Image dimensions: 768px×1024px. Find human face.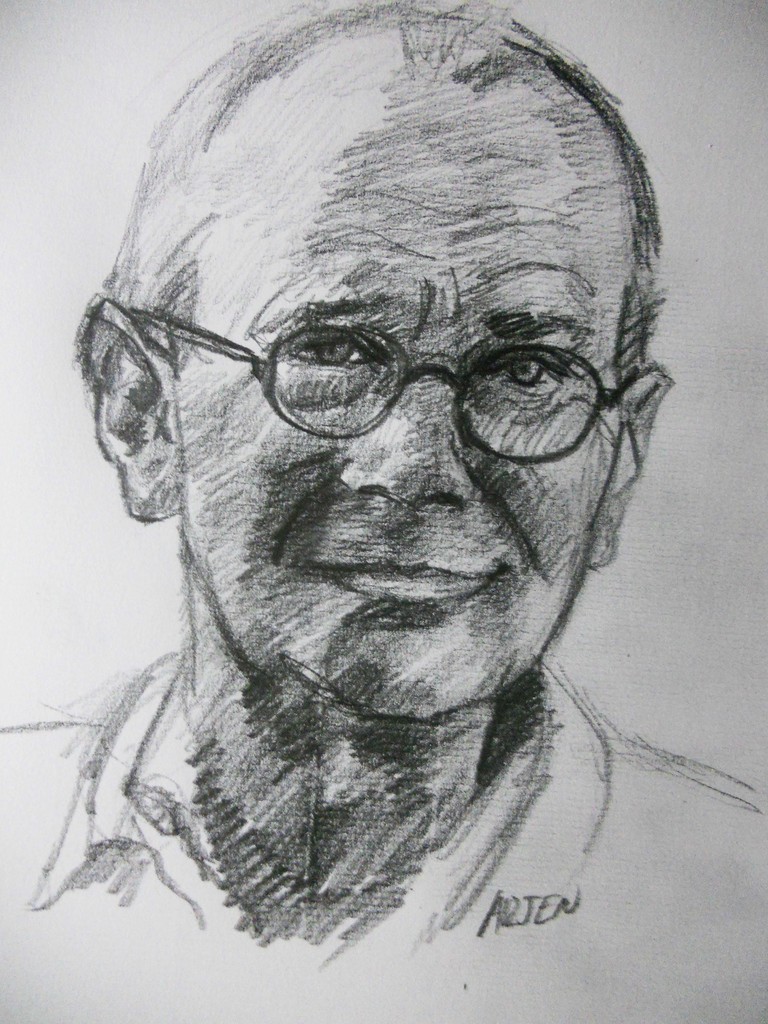
182:92:625:723.
